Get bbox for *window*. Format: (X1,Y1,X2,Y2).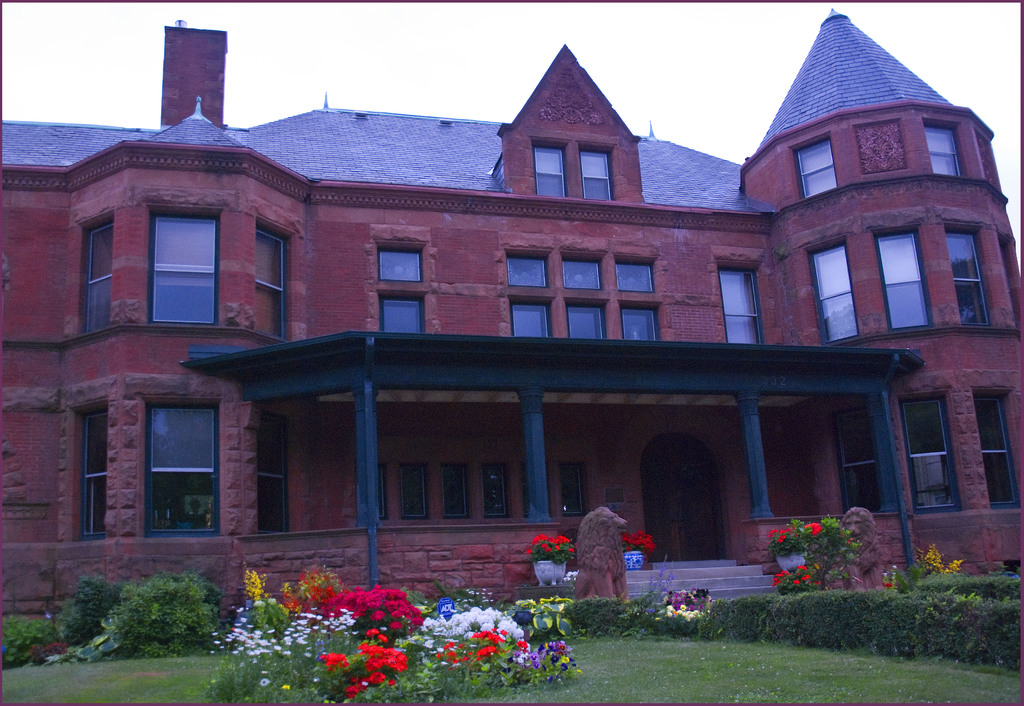
(254,413,287,534).
